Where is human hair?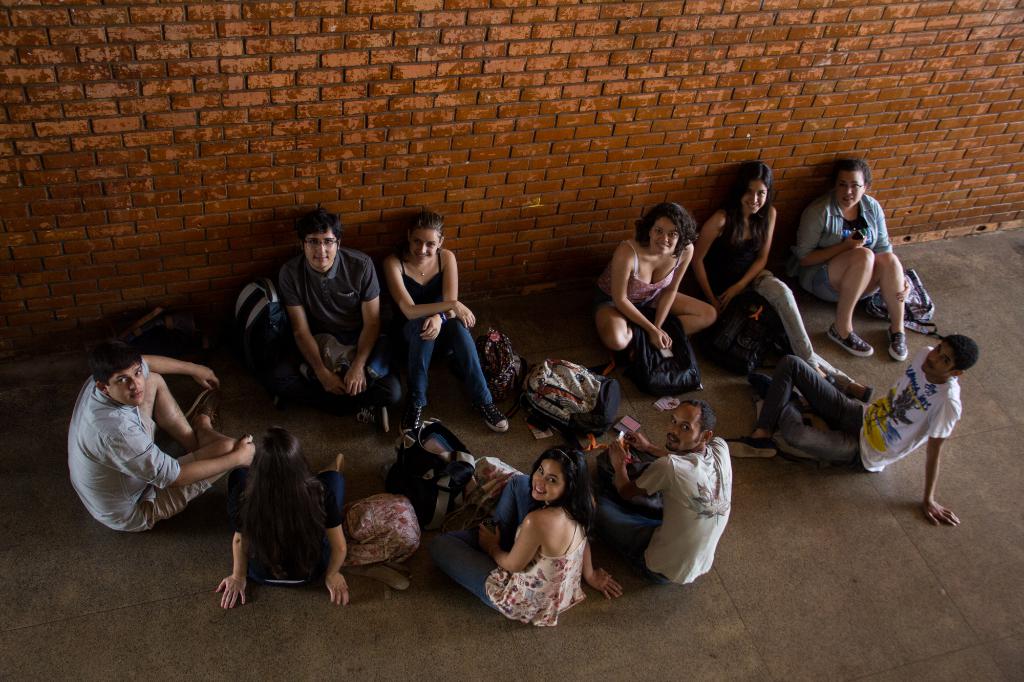
bbox(528, 446, 592, 535).
